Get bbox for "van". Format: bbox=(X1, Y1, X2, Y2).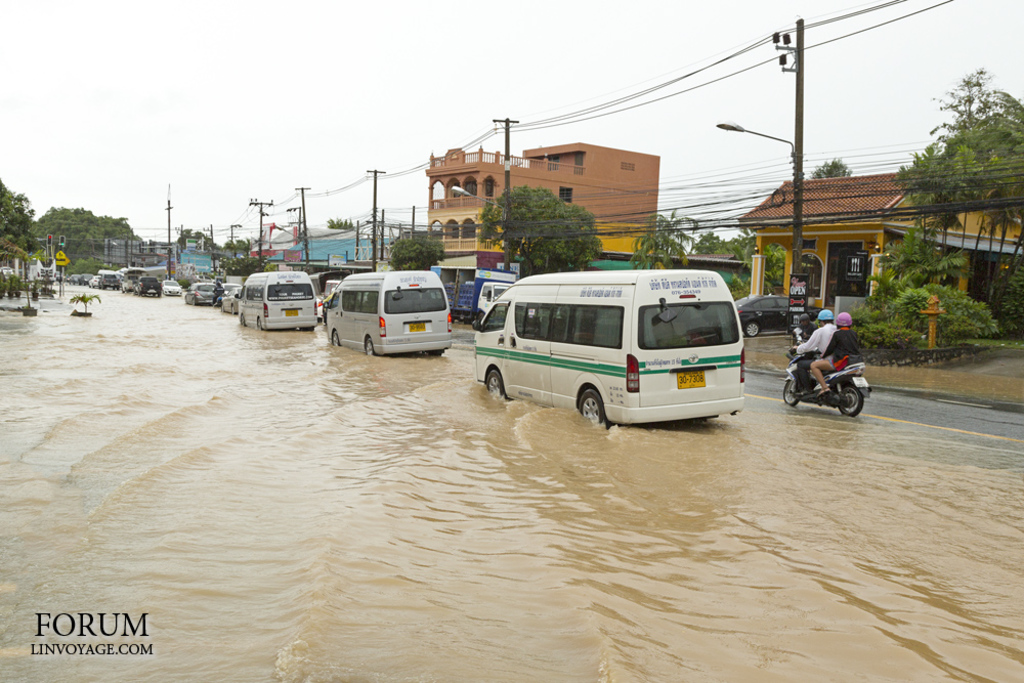
bbox=(231, 264, 322, 336).
